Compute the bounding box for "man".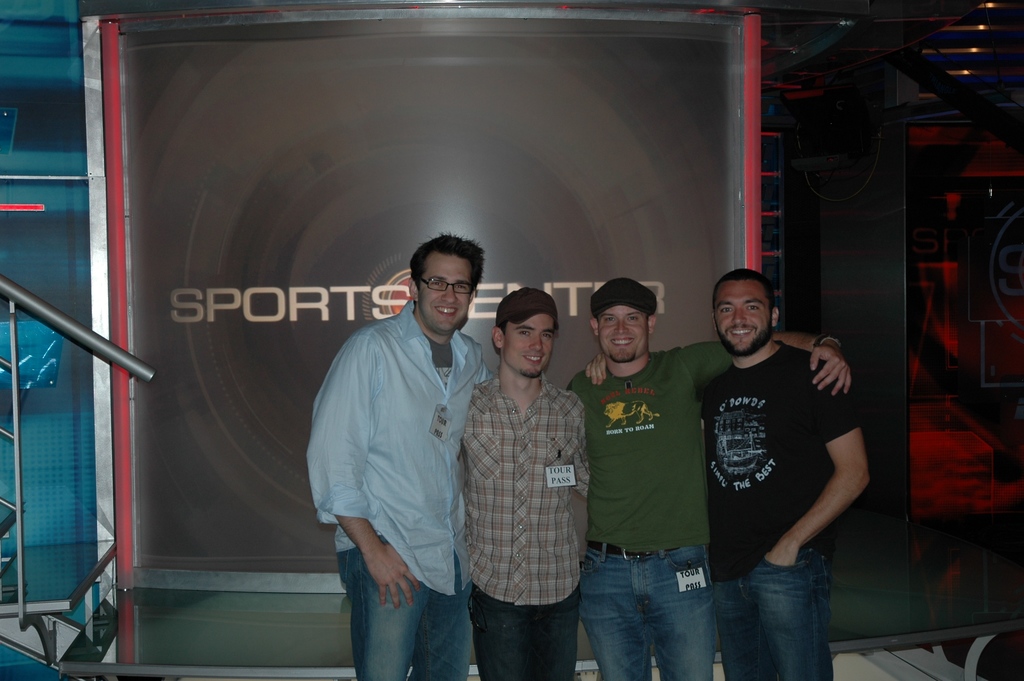
box=[461, 286, 593, 680].
